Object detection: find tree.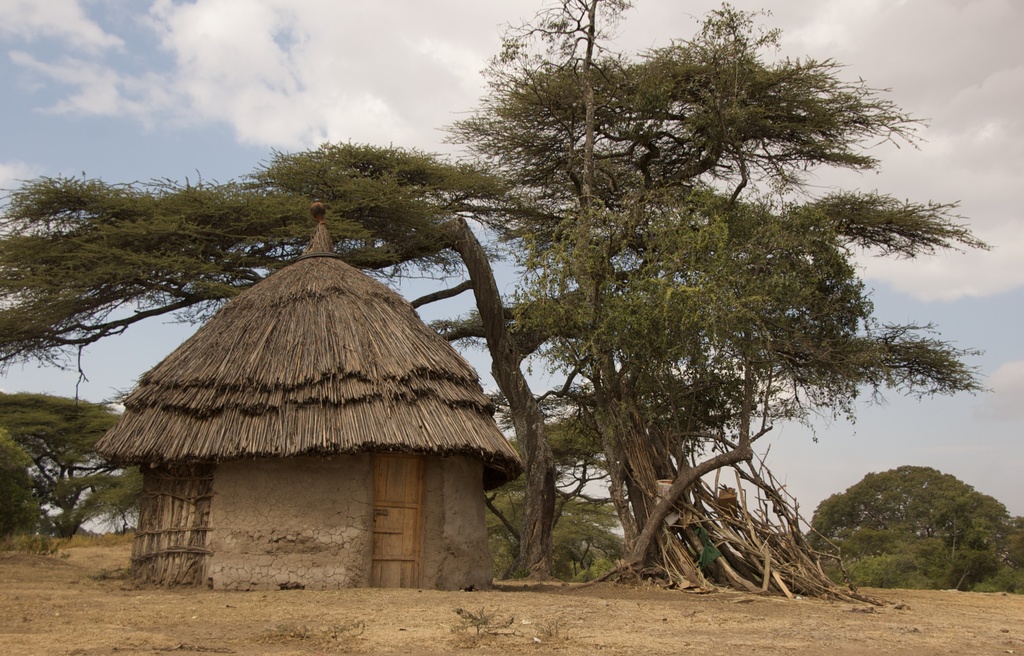
0:140:598:591.
